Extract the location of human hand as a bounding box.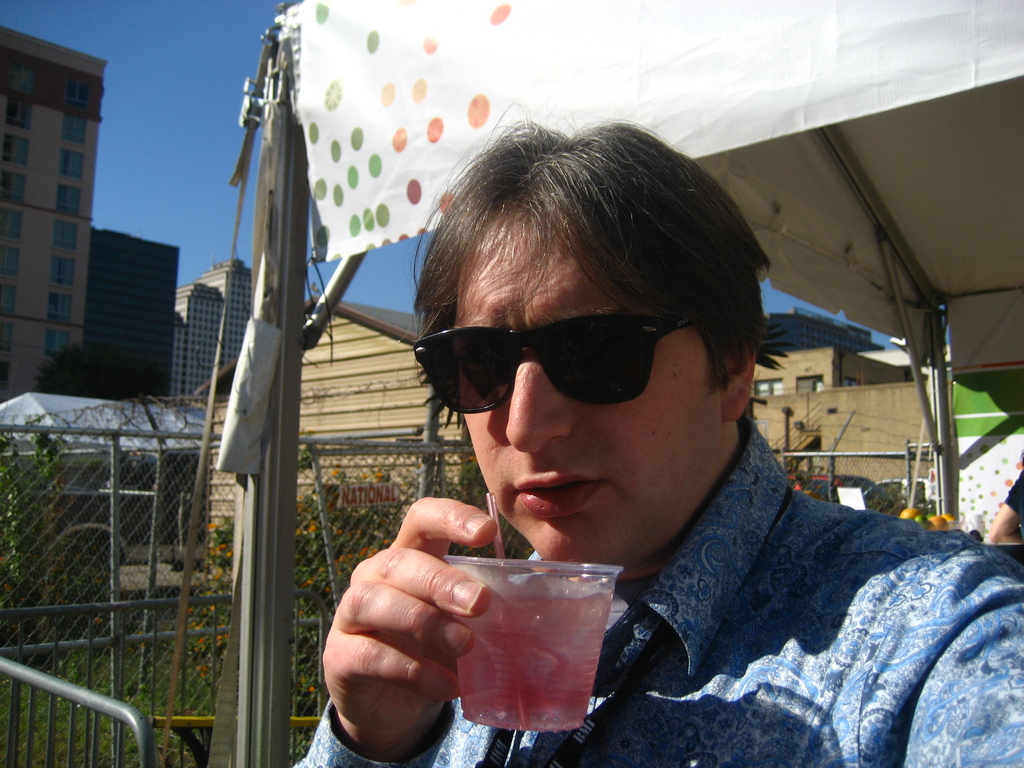
l=326, t=507, r=485, b=767.
